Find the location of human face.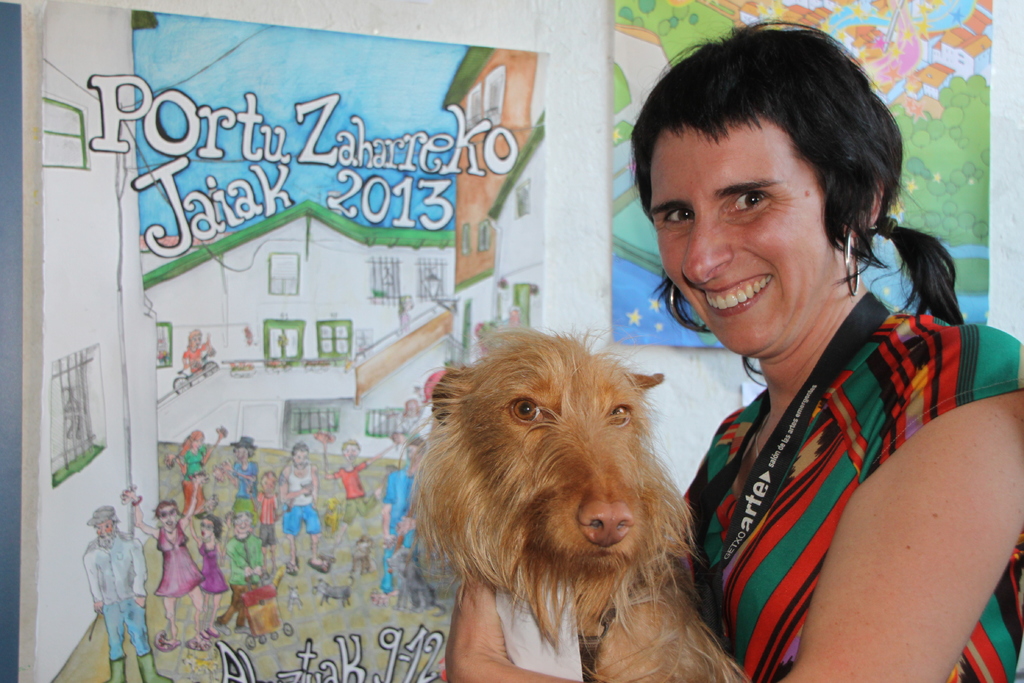
Location: {"left": 297, "top": 448, "right": 307, "bottom": 469}.
